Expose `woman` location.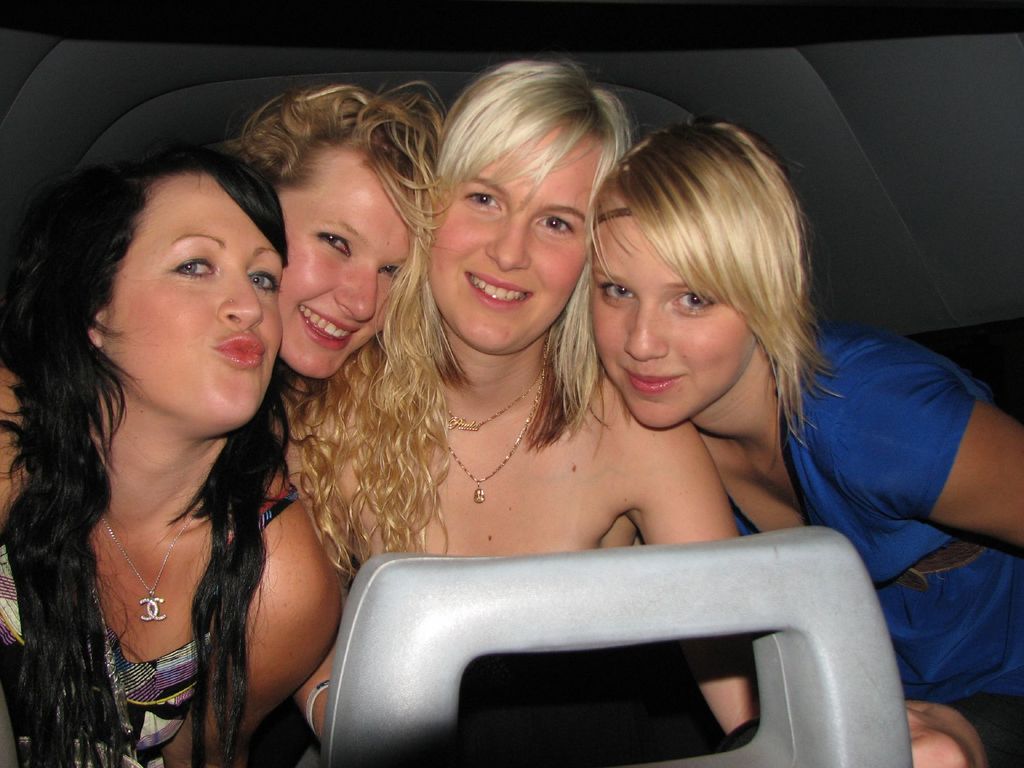
Exposed at region(9, 100, 389, 767).
